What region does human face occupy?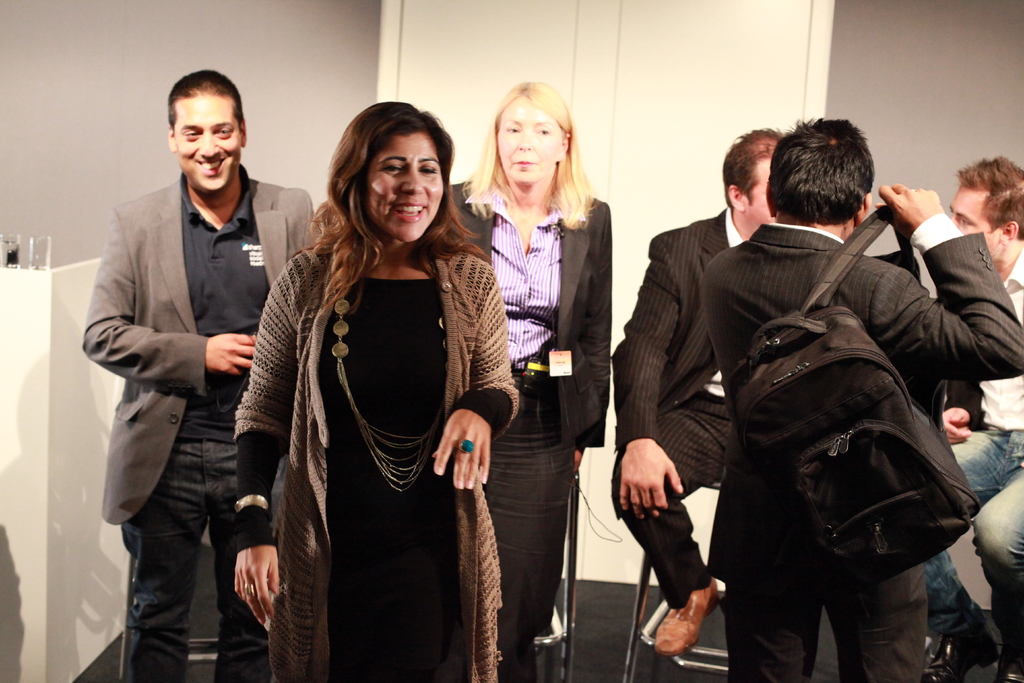
<box>950,191,998,263</box>.
